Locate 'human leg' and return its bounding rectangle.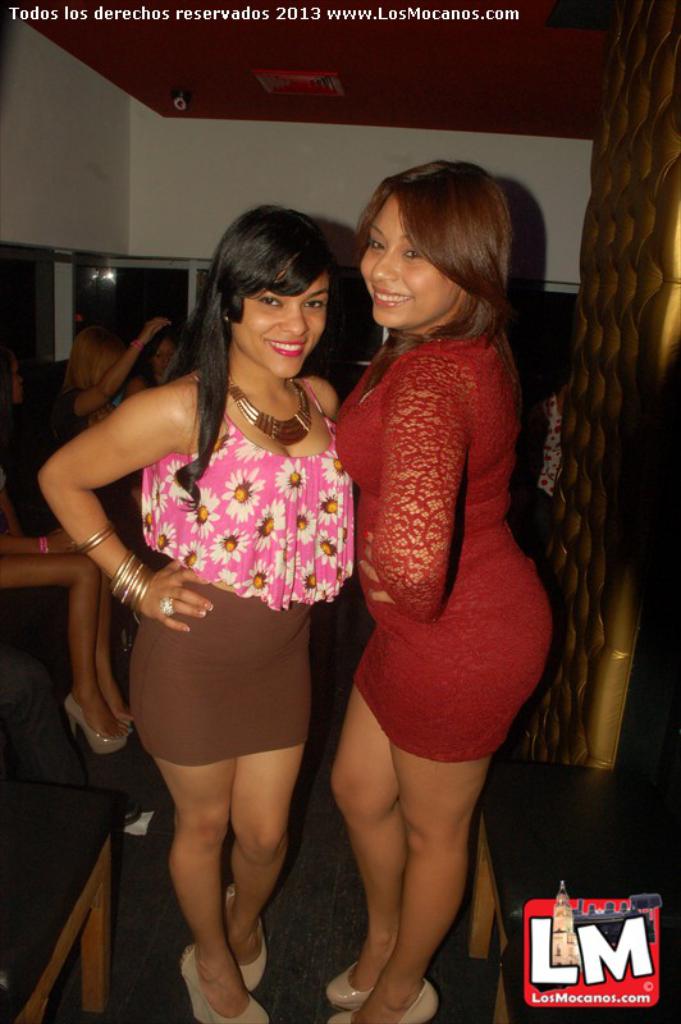
l=137, t=579, r=275, b=1023.
